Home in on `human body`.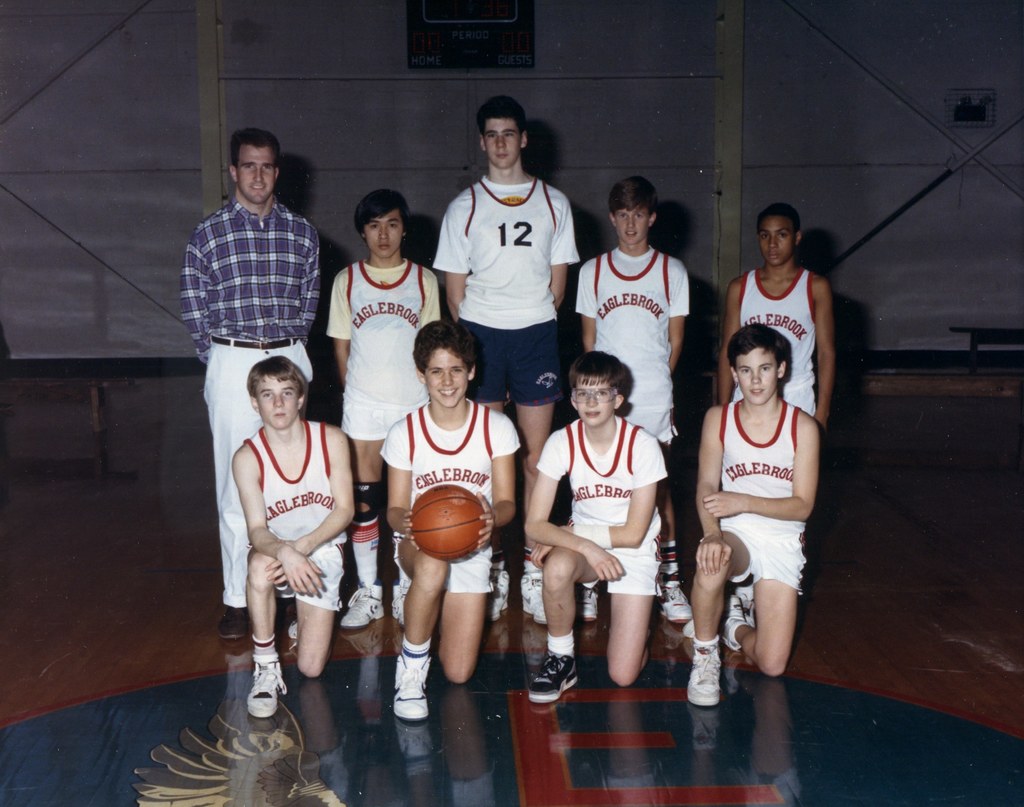
Homed in at (x1=527, y1=348, x2=653, y2=708).
